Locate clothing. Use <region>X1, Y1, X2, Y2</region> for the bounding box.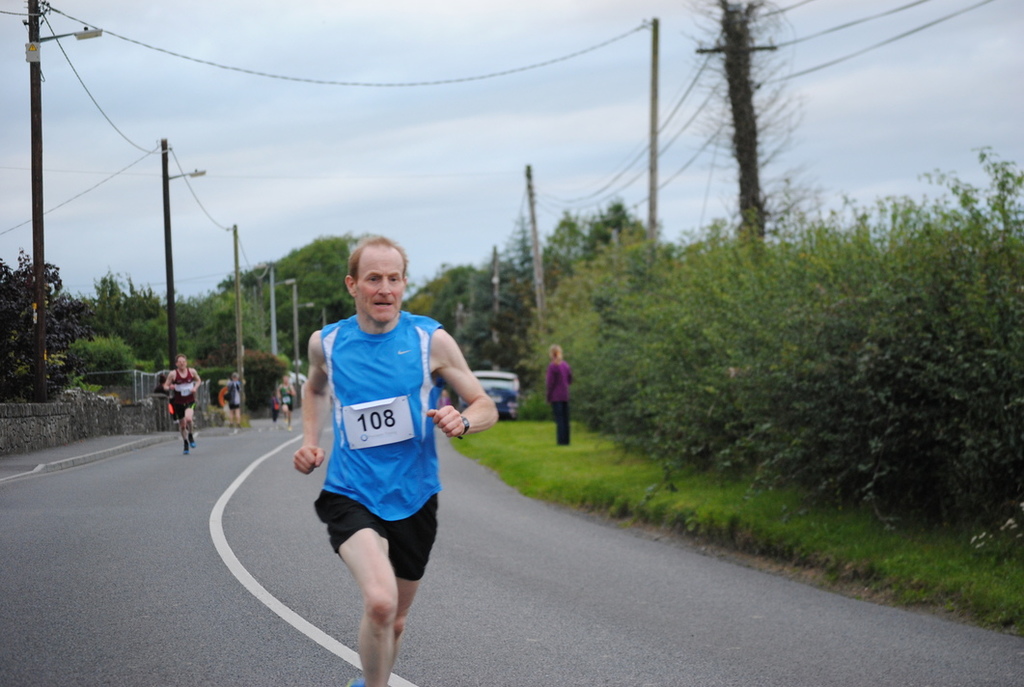
<region>546, 358, 573, 446</region>.
